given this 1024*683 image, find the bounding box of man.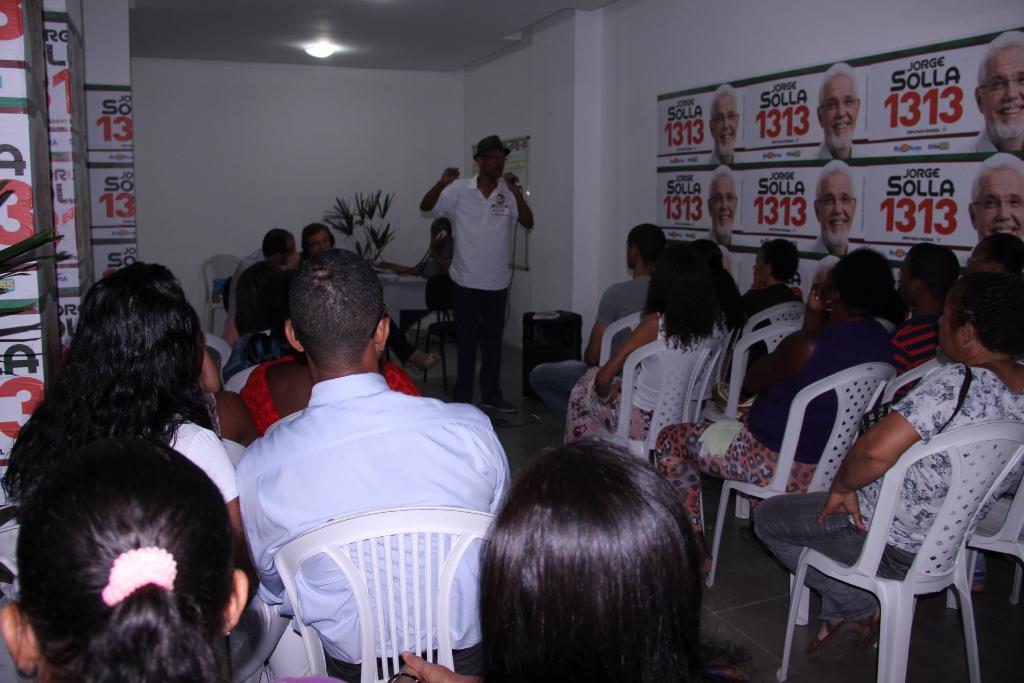
x1=808 y1=154 x2=870 y2=259.
